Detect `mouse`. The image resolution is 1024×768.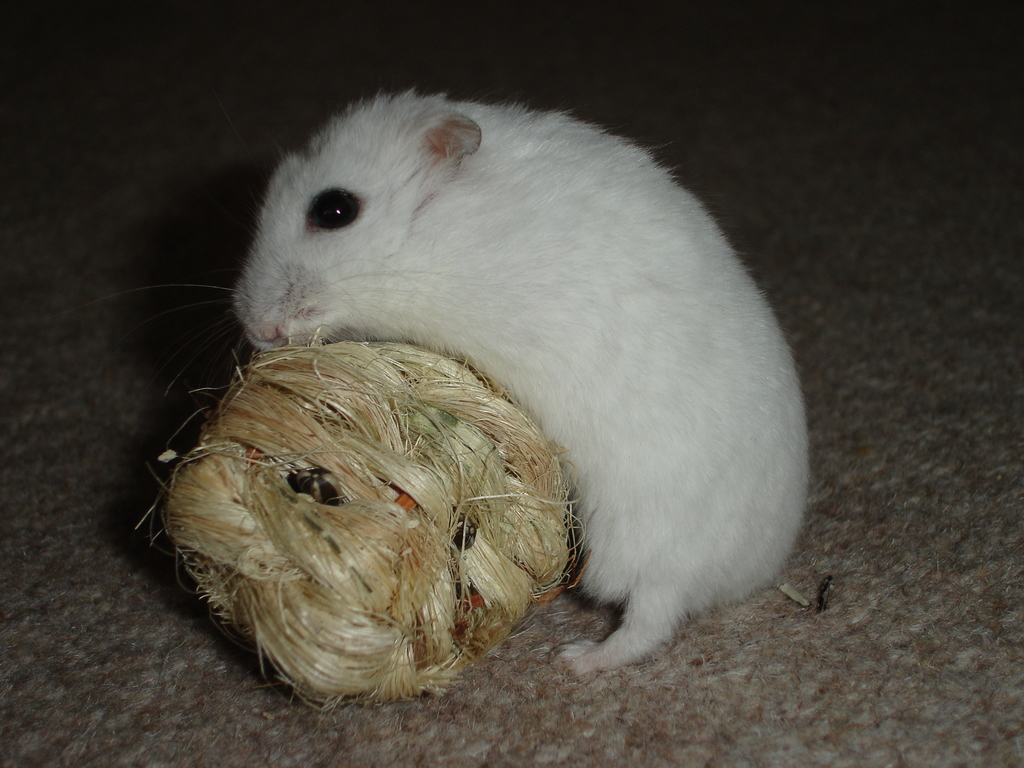
221:101:826:684.
